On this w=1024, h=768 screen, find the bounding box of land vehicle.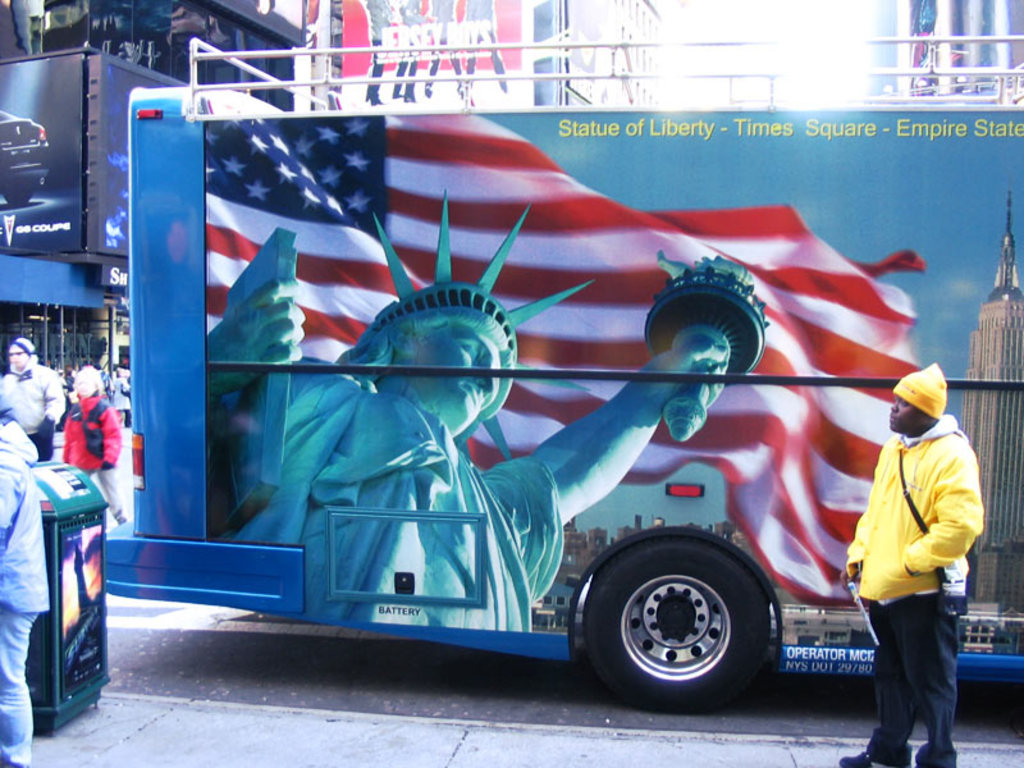
Bounding box: bbox=(108, 40, 1023, 714).
